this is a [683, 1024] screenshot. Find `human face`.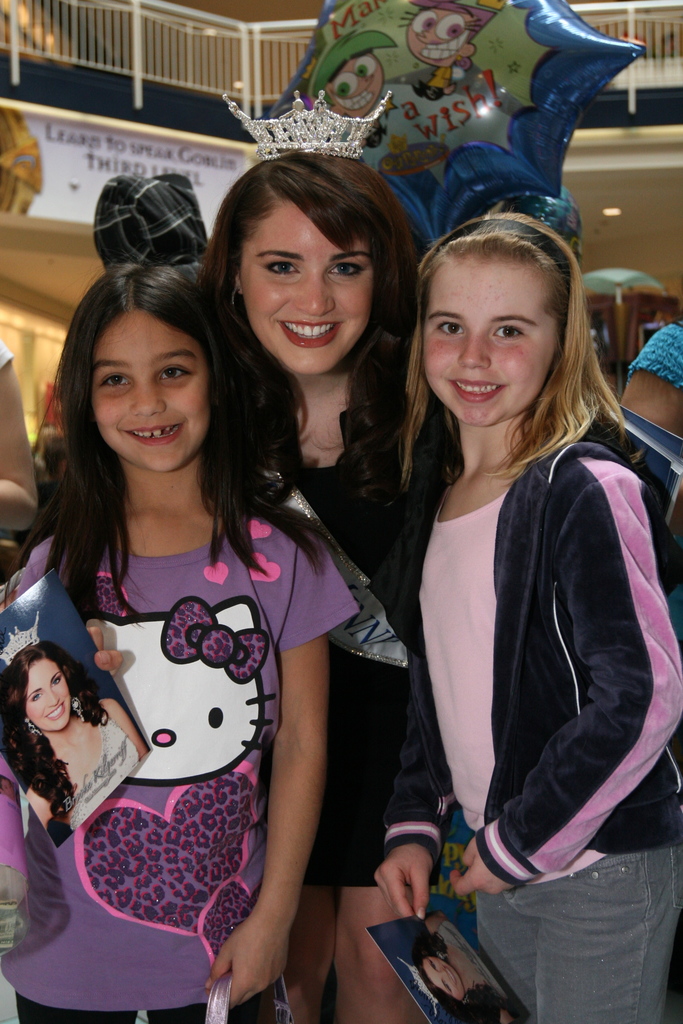
Bounding box: select_region(327, 51, 387, 119).
